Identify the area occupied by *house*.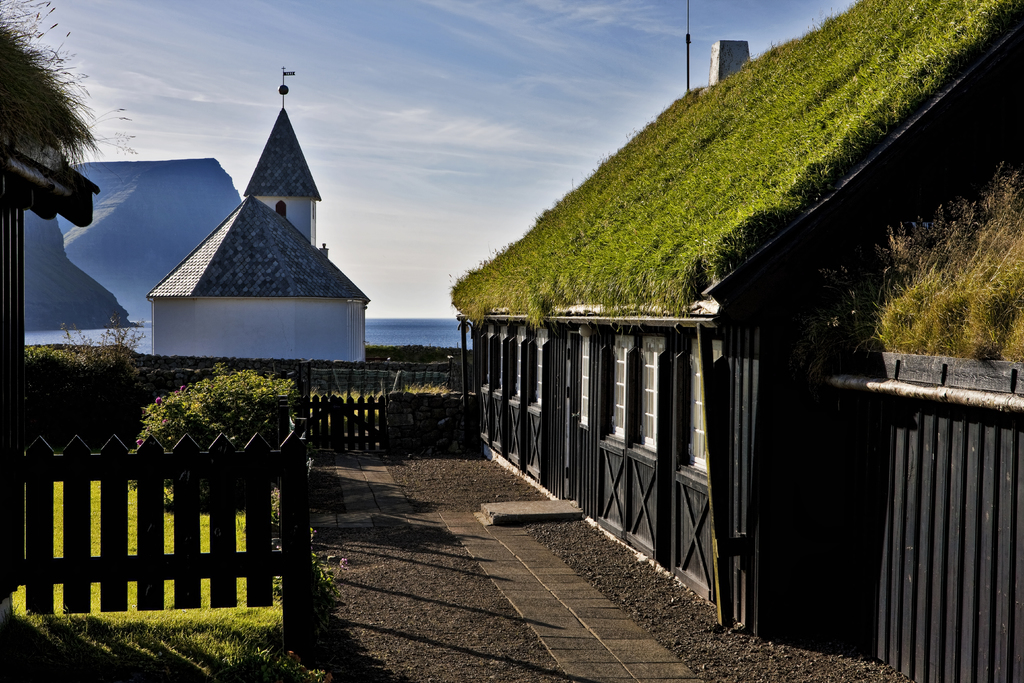
Area: <region>452, 0, 1023, 682</region>.
